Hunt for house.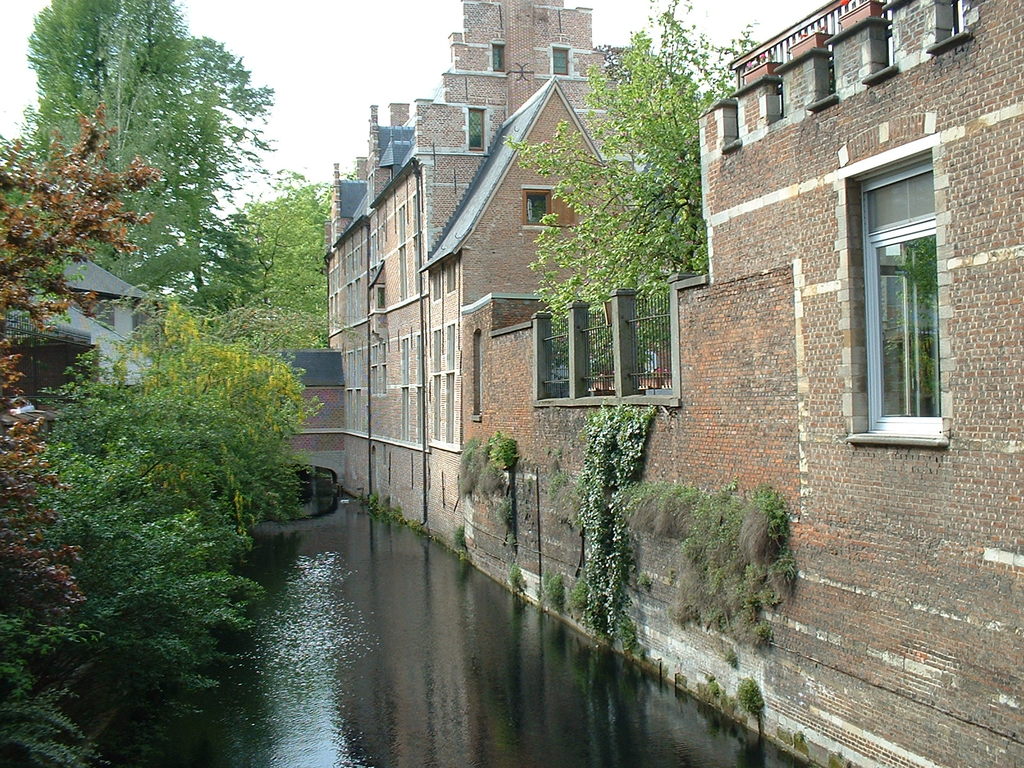
Hunted down at bbox=(0, 178, 211, 547).
